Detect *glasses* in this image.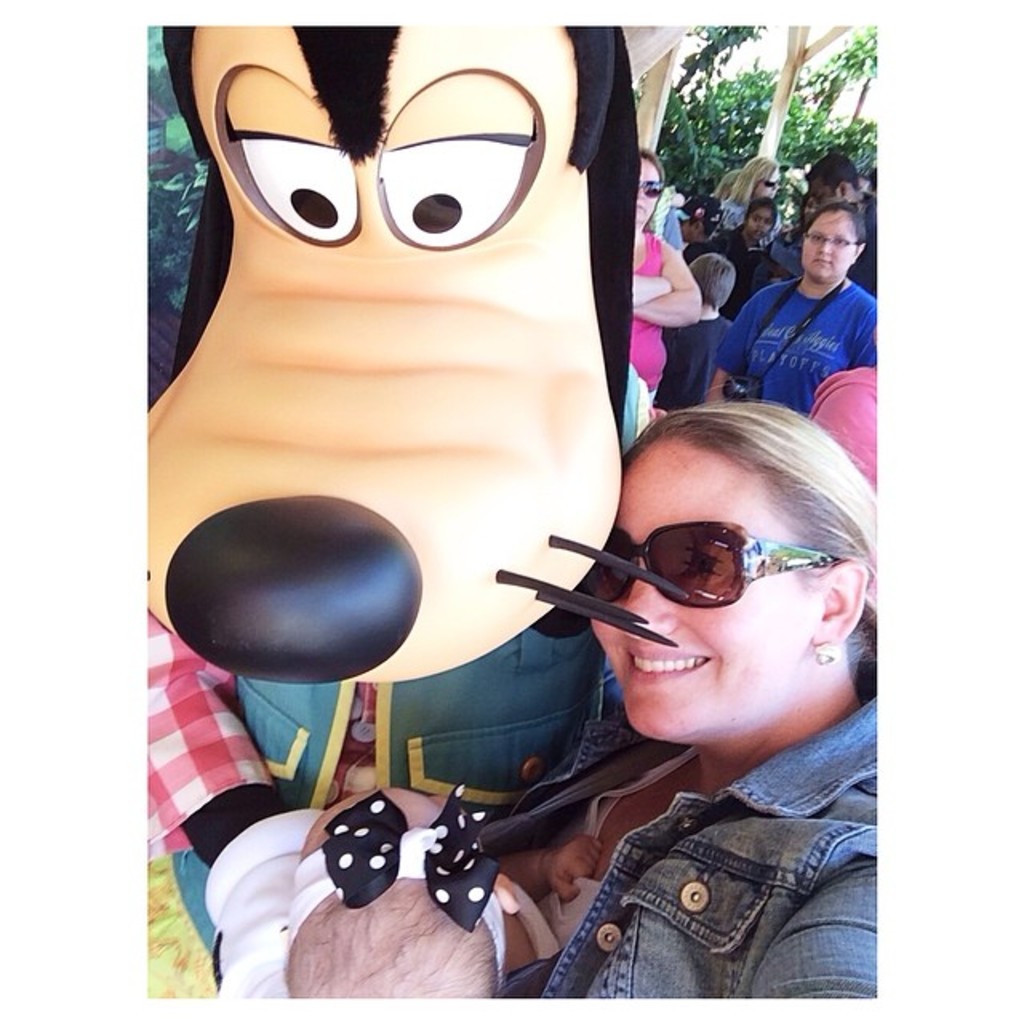
Detection: 808, 230, 866, 248.
